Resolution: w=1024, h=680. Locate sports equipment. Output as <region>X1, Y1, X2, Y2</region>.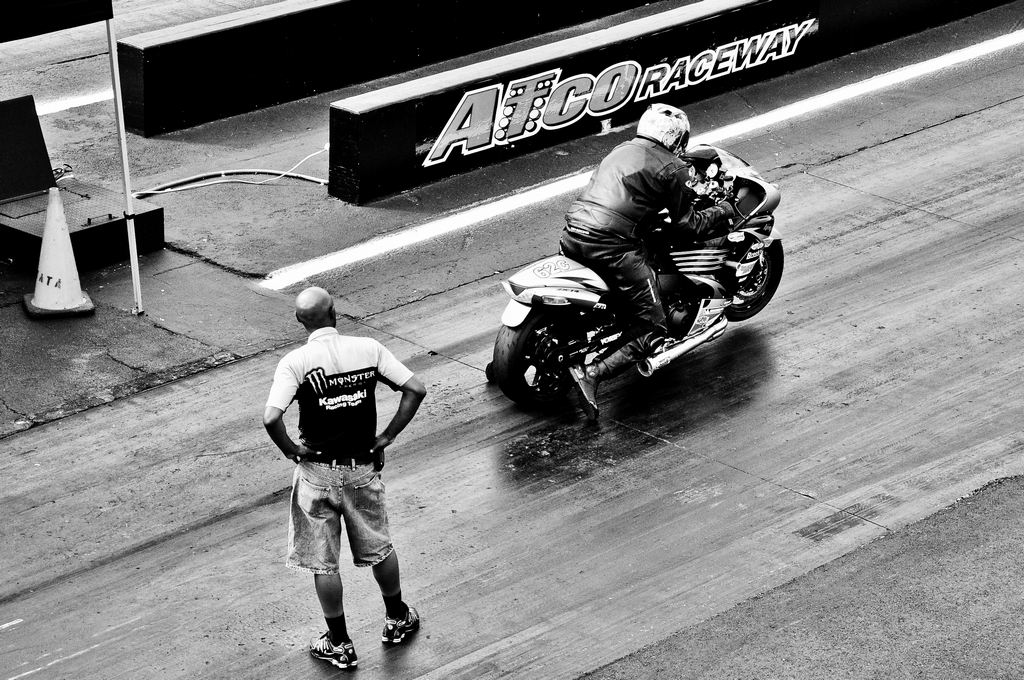
<region>302, 628, 359, 672</region>.
